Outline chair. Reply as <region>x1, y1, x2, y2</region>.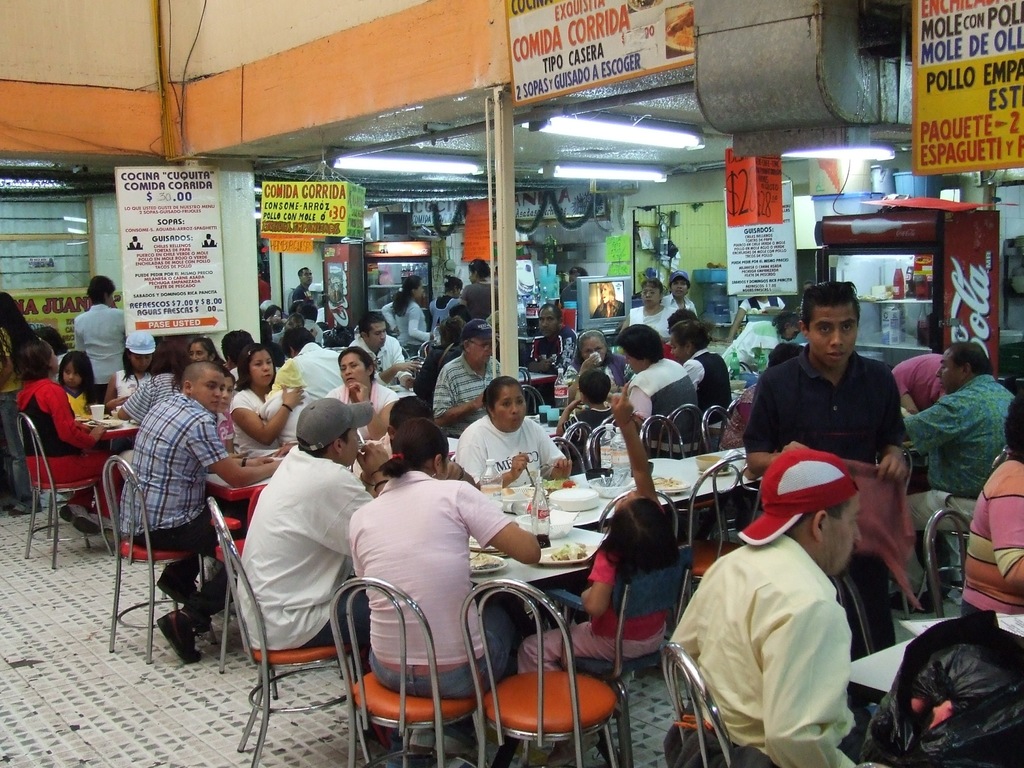
<region>639, 415, 685, 461</region>.
